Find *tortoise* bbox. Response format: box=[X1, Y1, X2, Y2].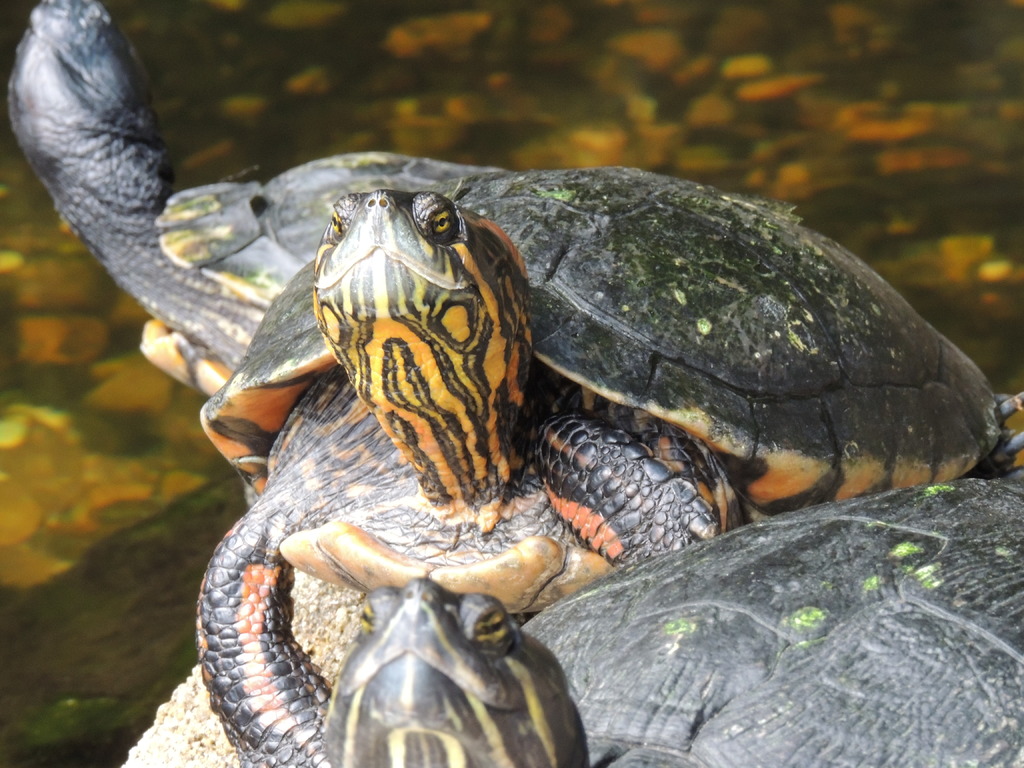
box=[6, 0, 506, 396].
